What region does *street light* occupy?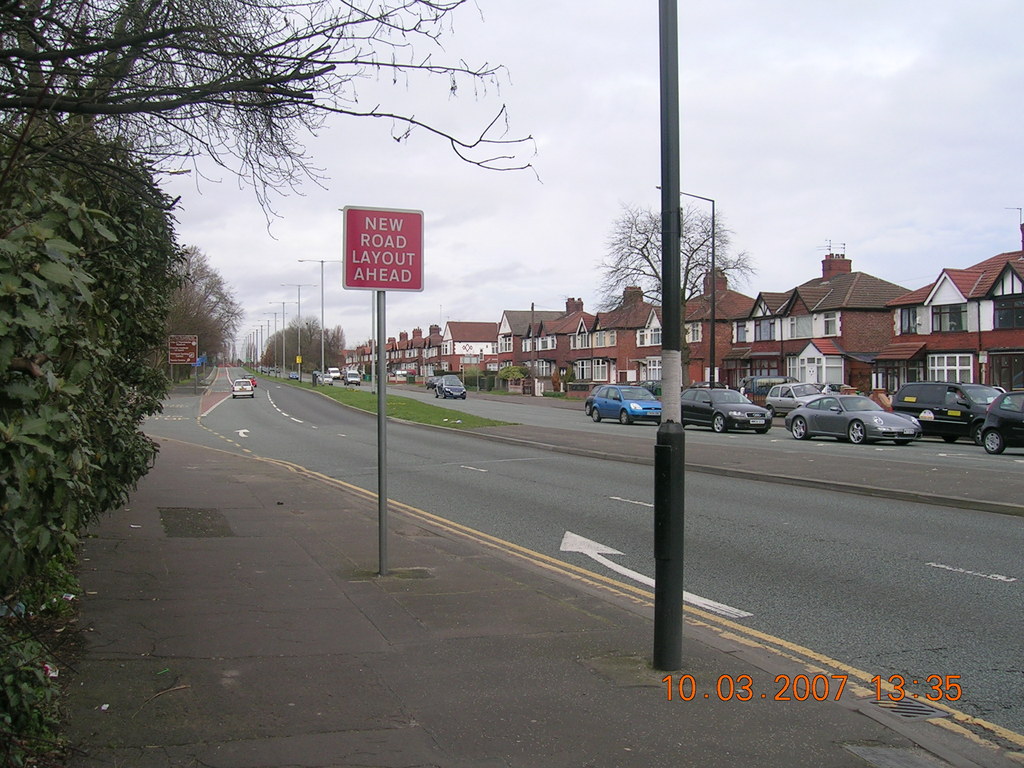
rect(268, 300, 296, 380).
